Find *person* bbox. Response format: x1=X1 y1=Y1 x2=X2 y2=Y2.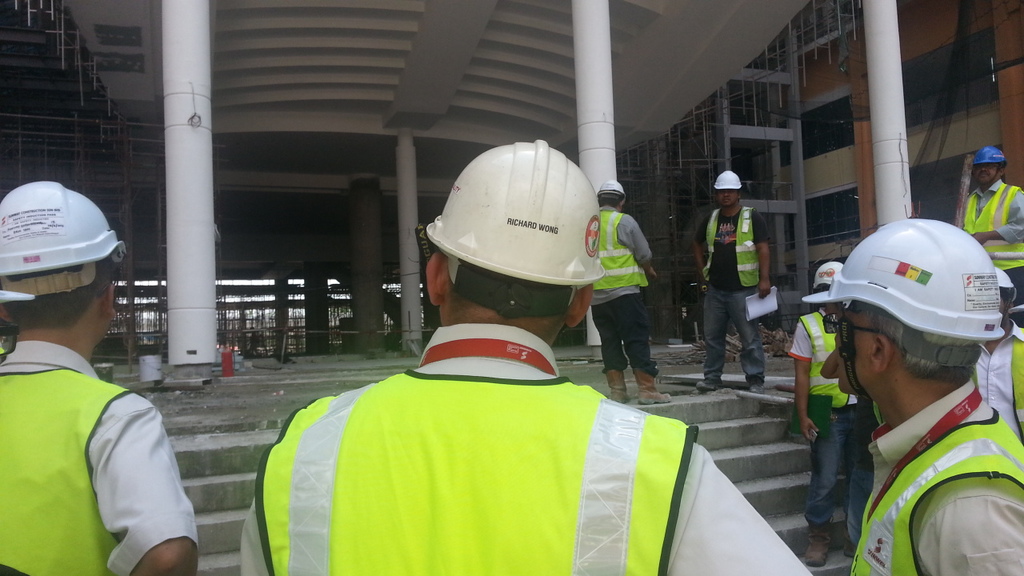
x1=795 y1=219 x2=1023 y2=575.
